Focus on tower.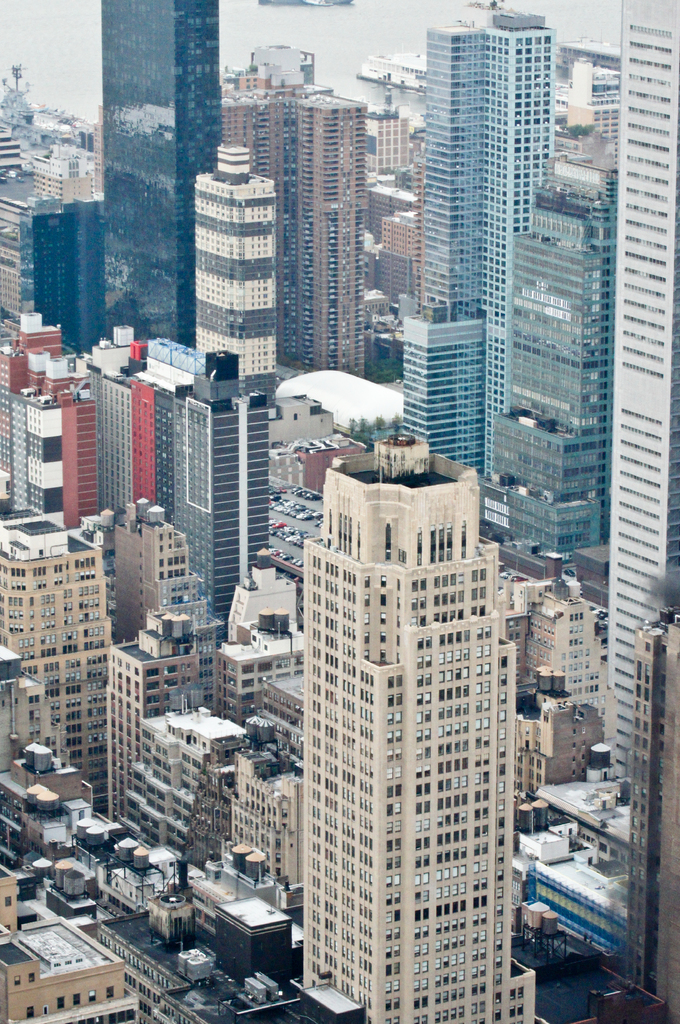
Focused at 196,138,273,379.
